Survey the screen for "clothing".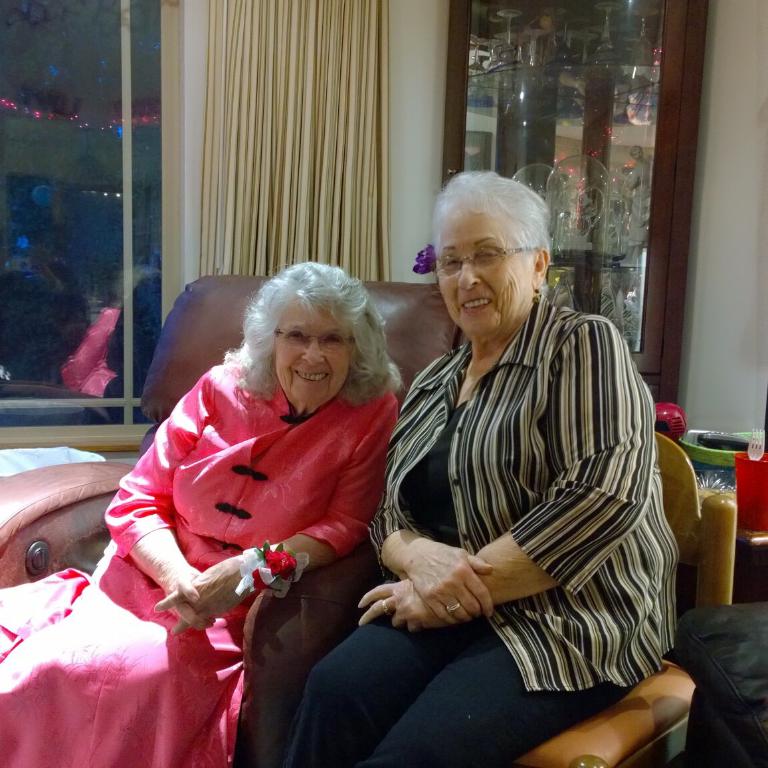
Survey found: 286 289 684 767.
